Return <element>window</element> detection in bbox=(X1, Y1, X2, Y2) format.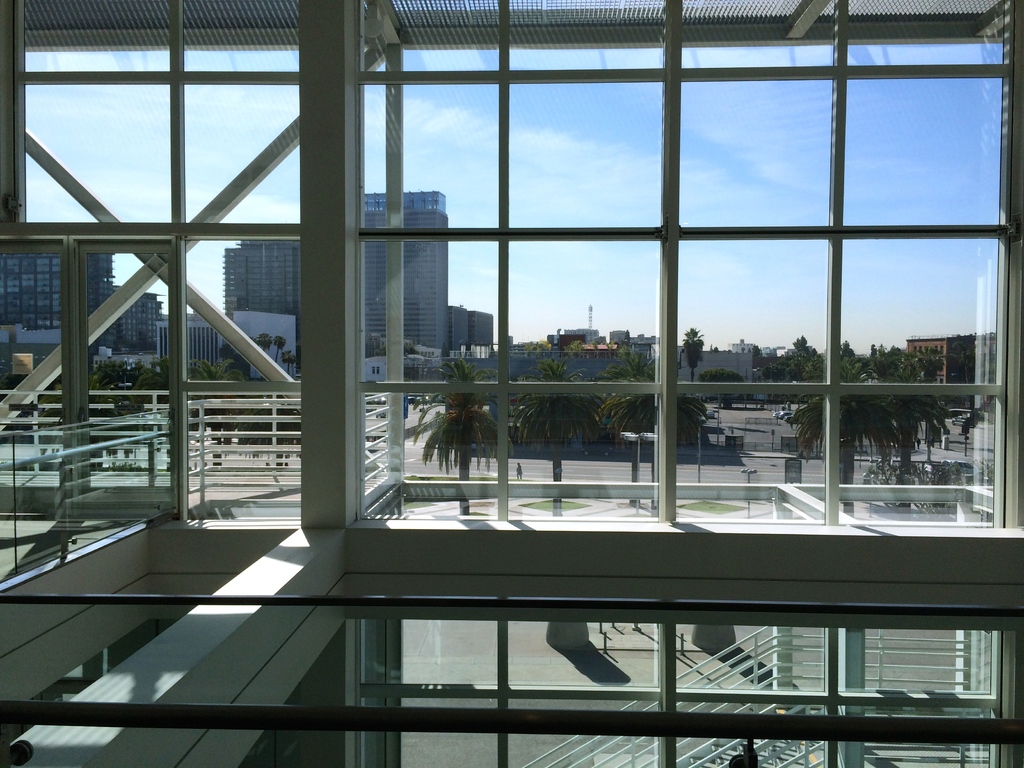
bbox=(14, 0, 365, 495).
